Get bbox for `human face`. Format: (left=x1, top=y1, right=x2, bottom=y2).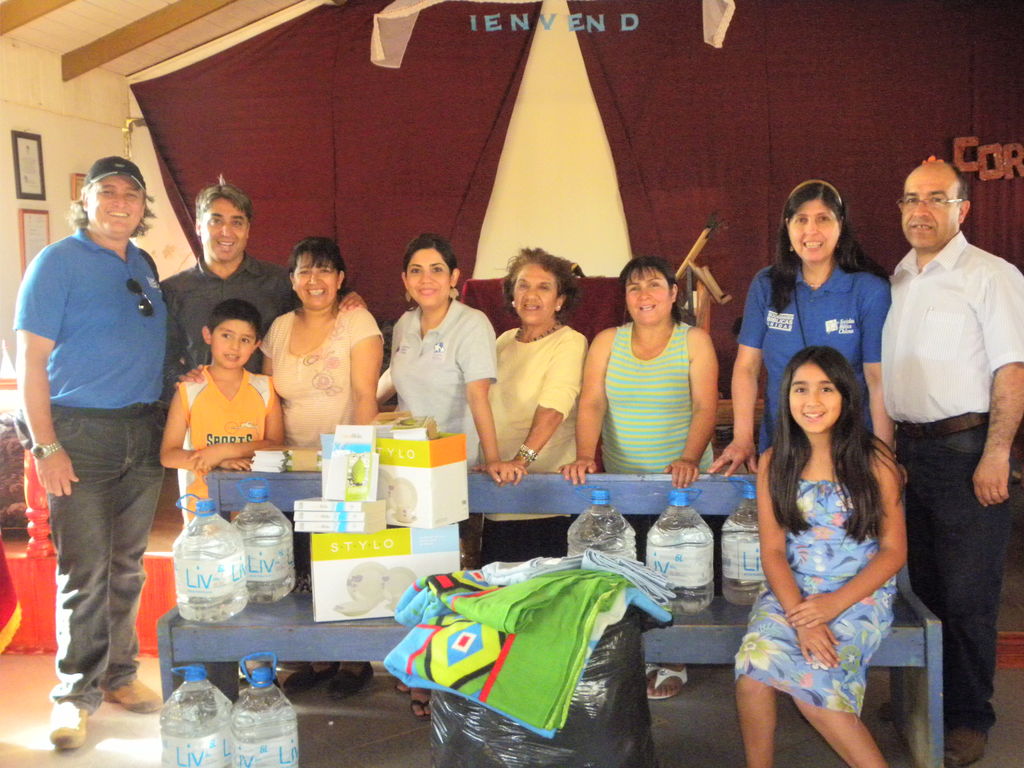
(left=900, top=166, right=959, bottom=253).
